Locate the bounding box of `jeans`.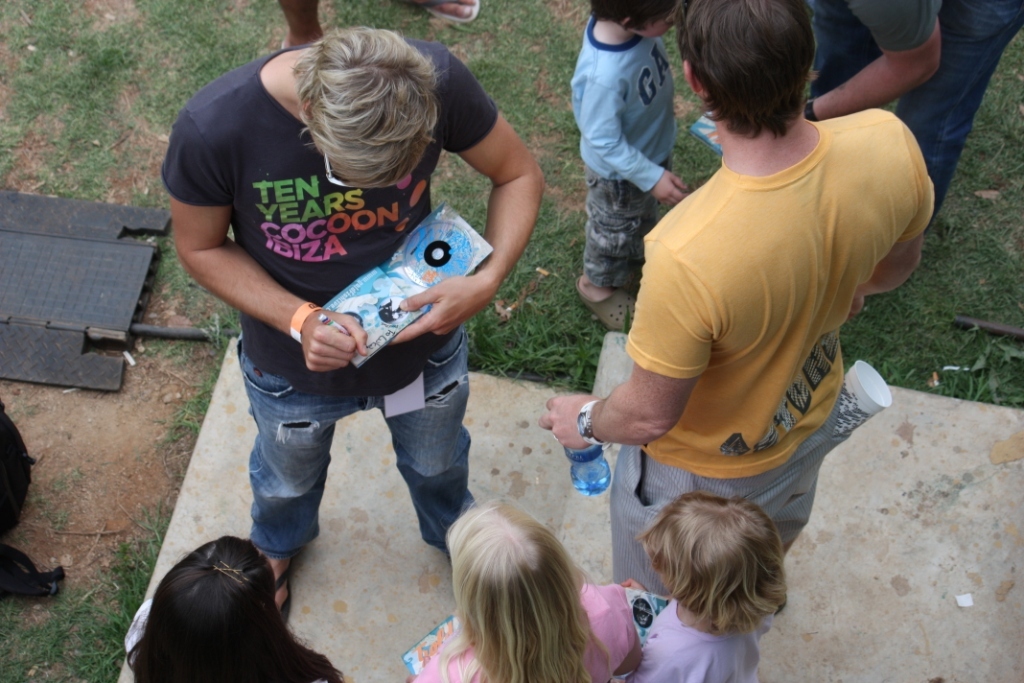
Bounding box: bbox=[230, 326, 476, 565].
